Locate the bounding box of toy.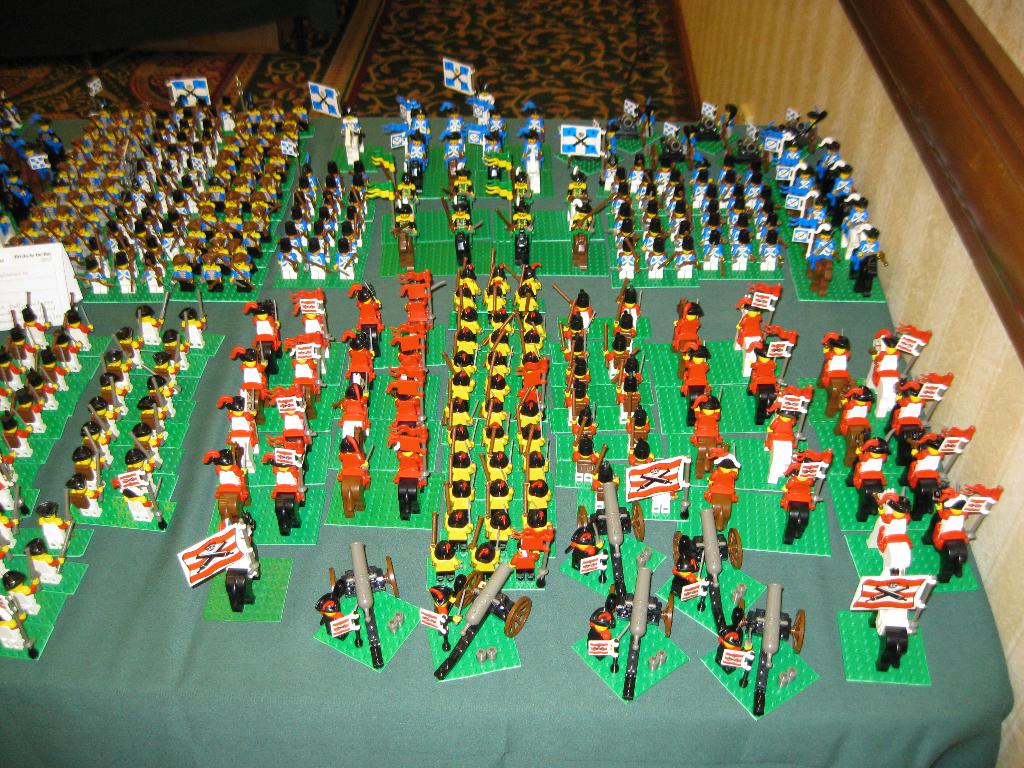
Bounding box: crop(229, 251, 254, 293).
